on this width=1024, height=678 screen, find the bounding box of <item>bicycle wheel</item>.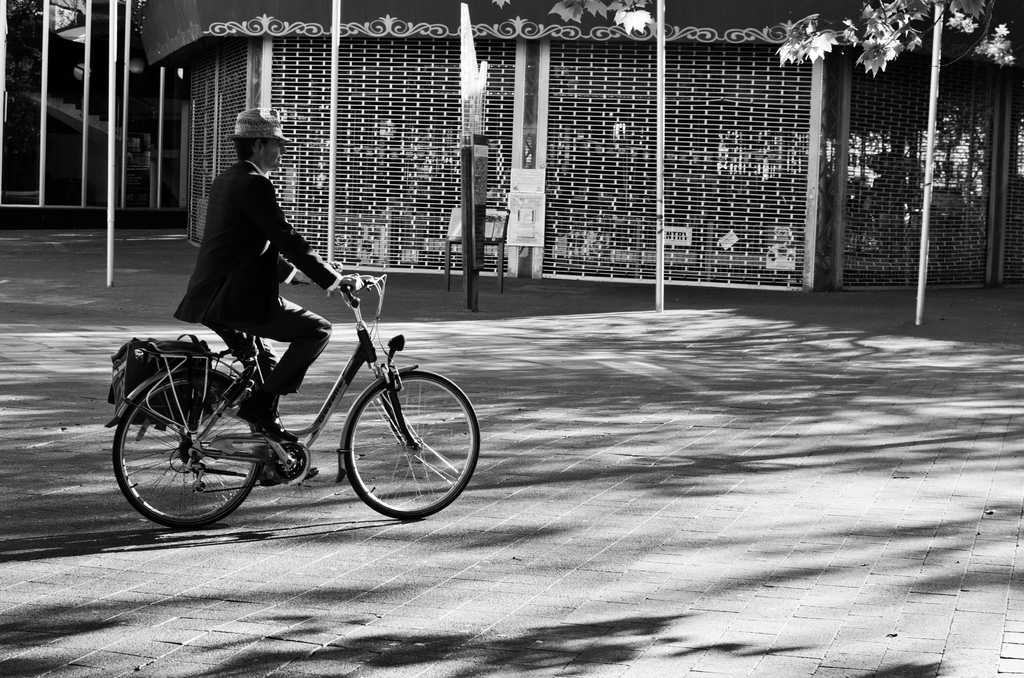
Bounding box: 109, 371, 264, 525.
